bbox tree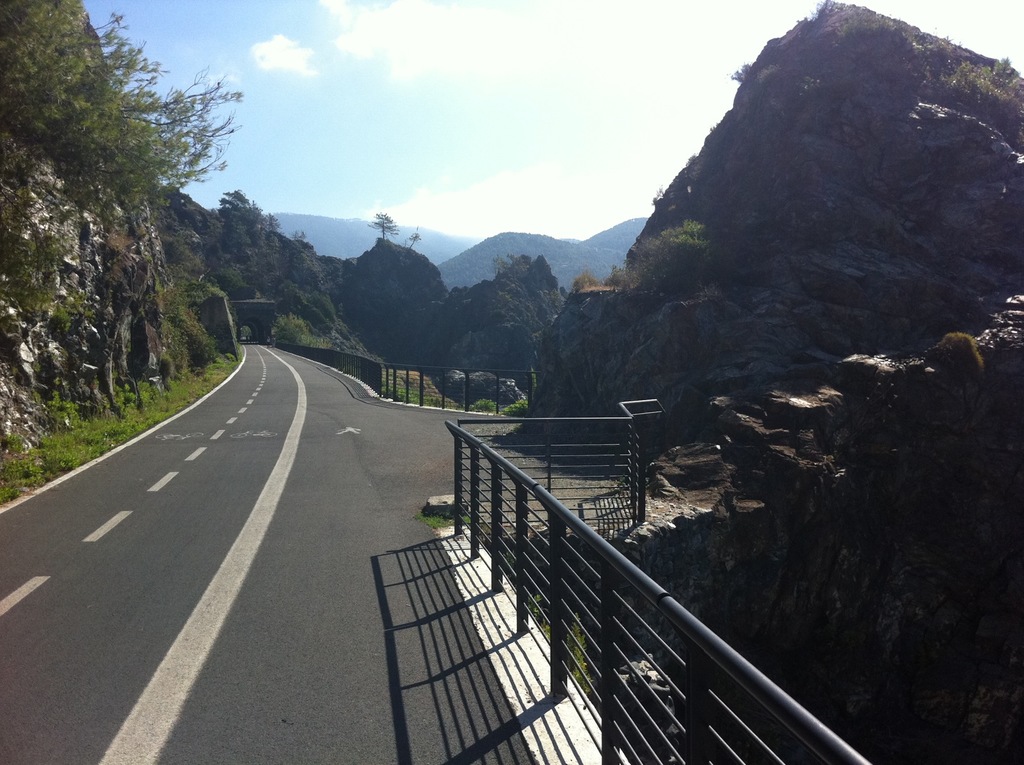
bbox(329, 198, 451, 371)
